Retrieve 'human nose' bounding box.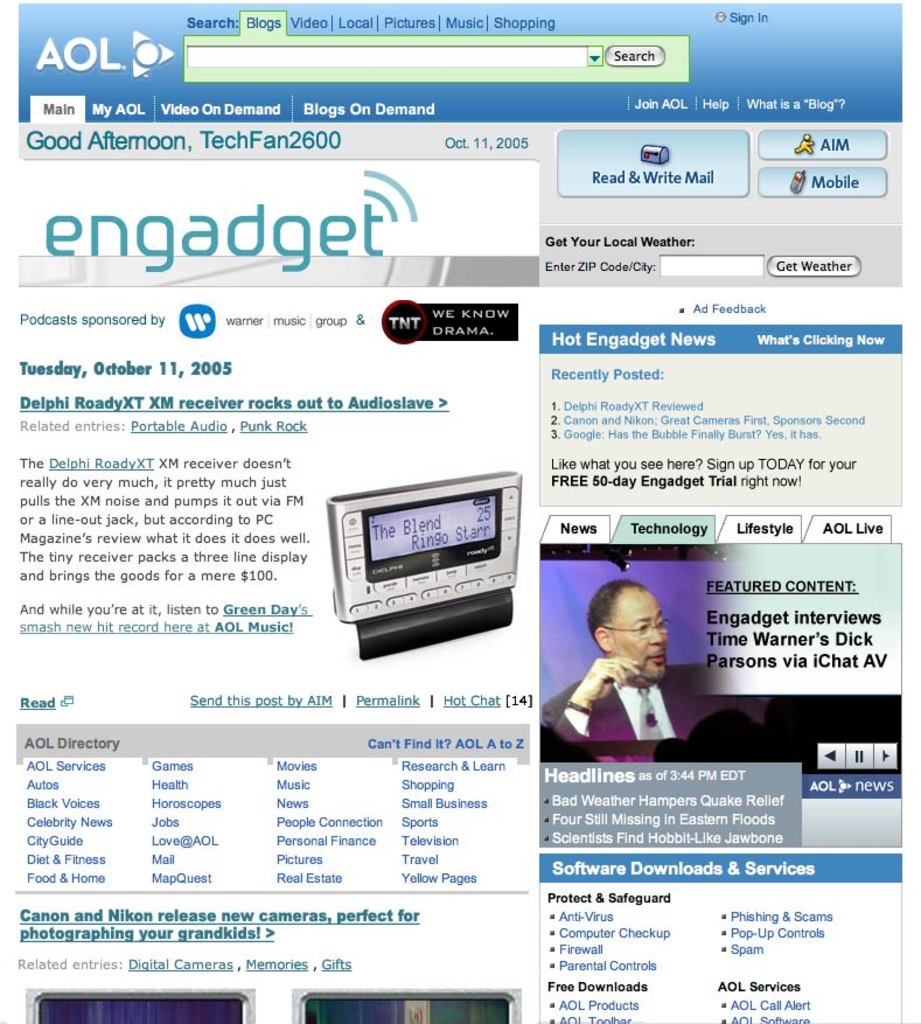
Bounding box: 648,626,664,645.
